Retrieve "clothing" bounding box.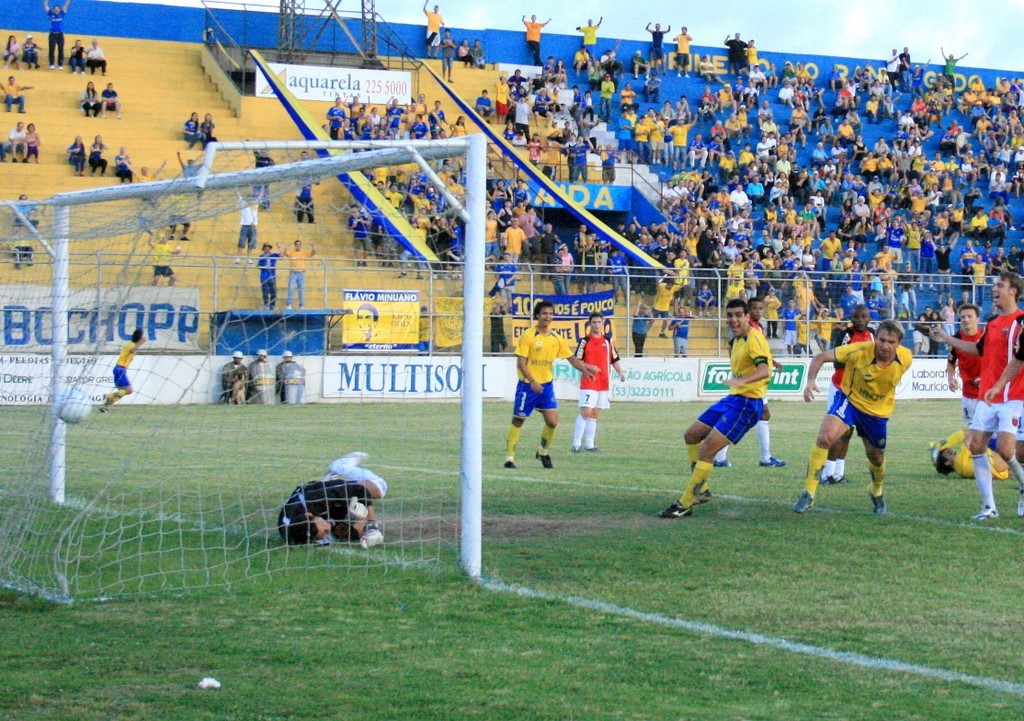
Bounding box: [255, 251, 277, 302].
